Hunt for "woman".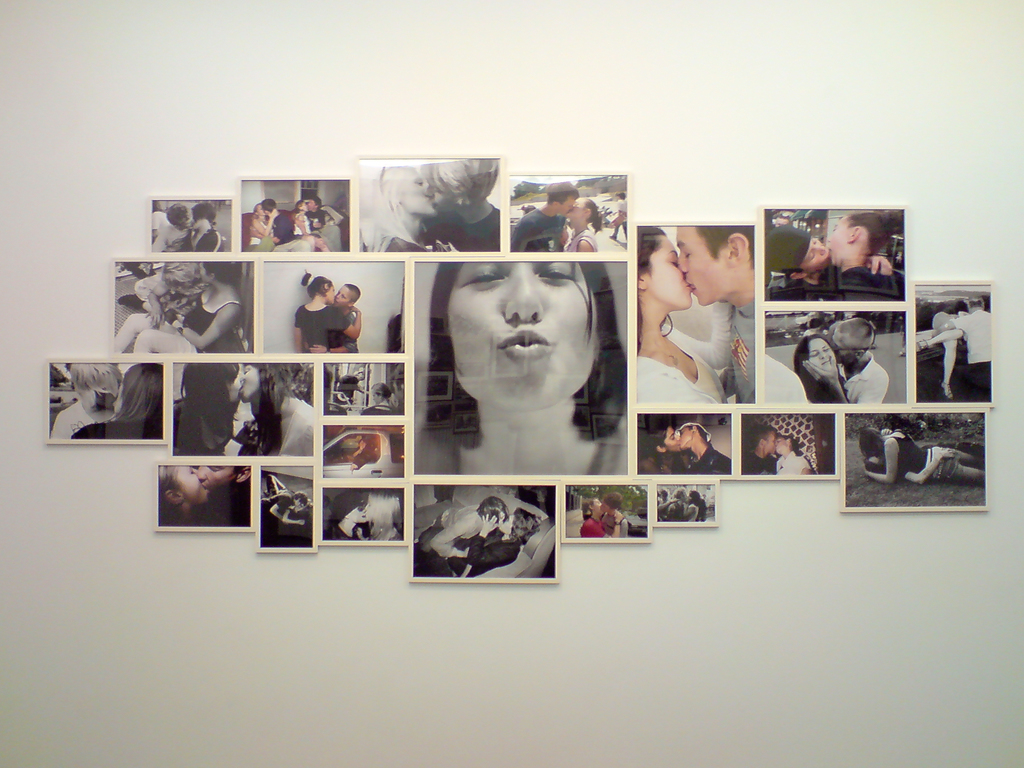
Hunted down at {"x1": 358, "y1": 162, "x2": 449, "y2": 257}.
